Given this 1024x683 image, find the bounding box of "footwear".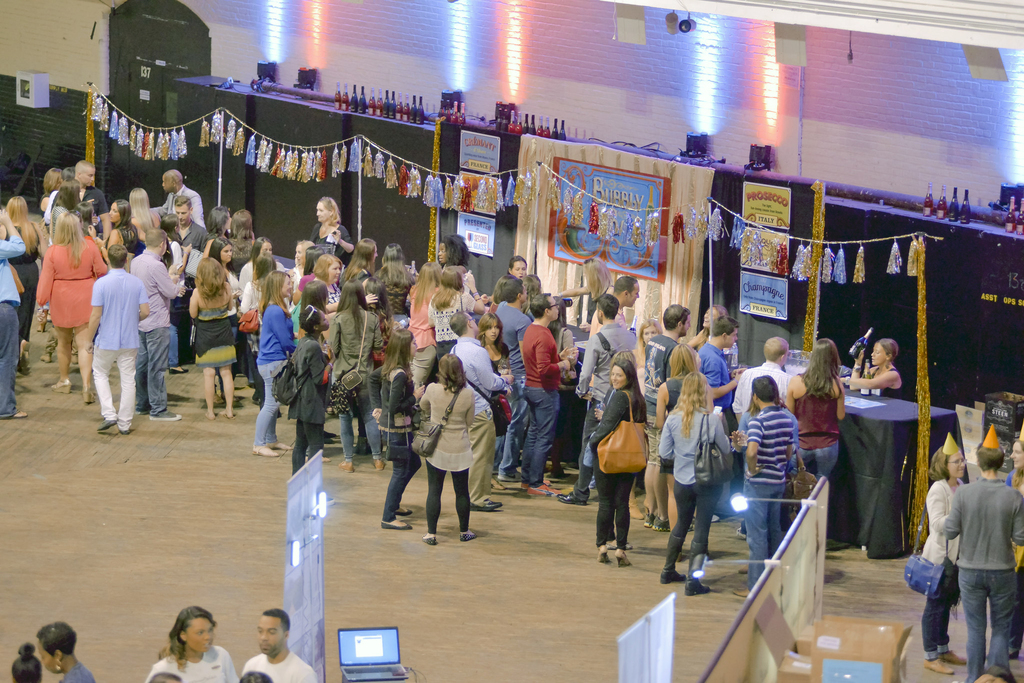
bbox(98, 418, 122, 431).
